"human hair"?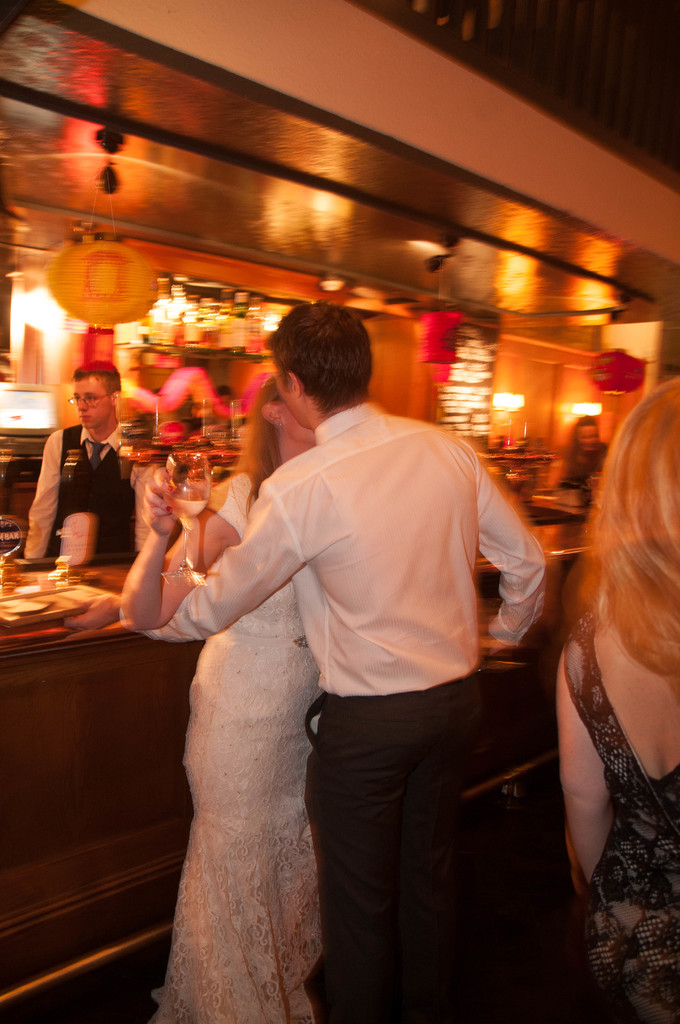
bbox(70, 361, 121, 394)
